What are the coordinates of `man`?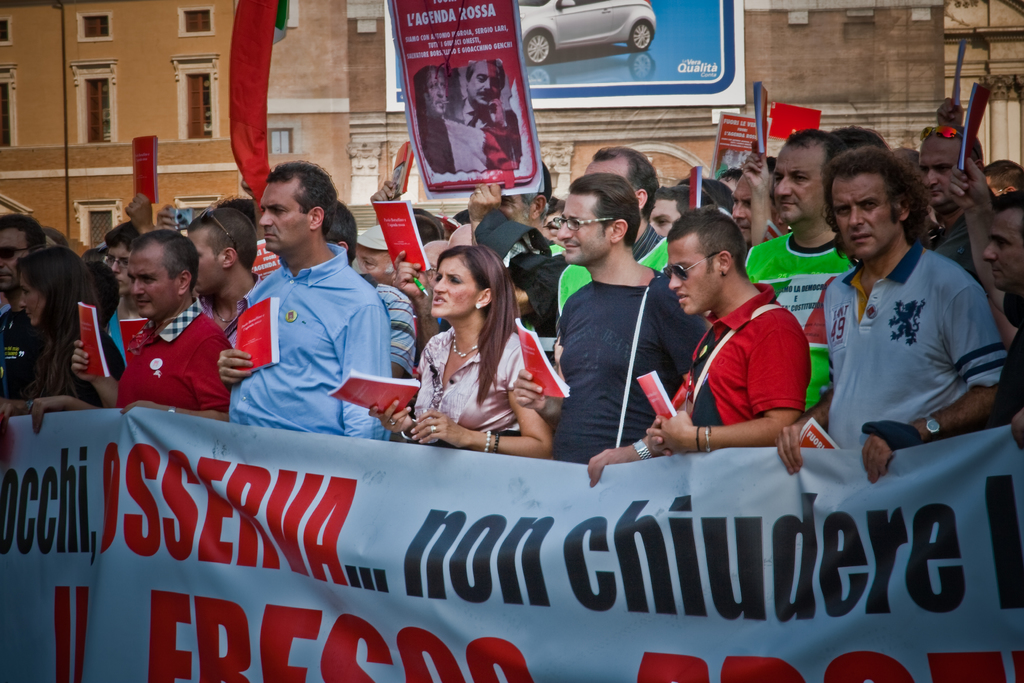
<bbox>179, 204, 267, 347</bbox>.
